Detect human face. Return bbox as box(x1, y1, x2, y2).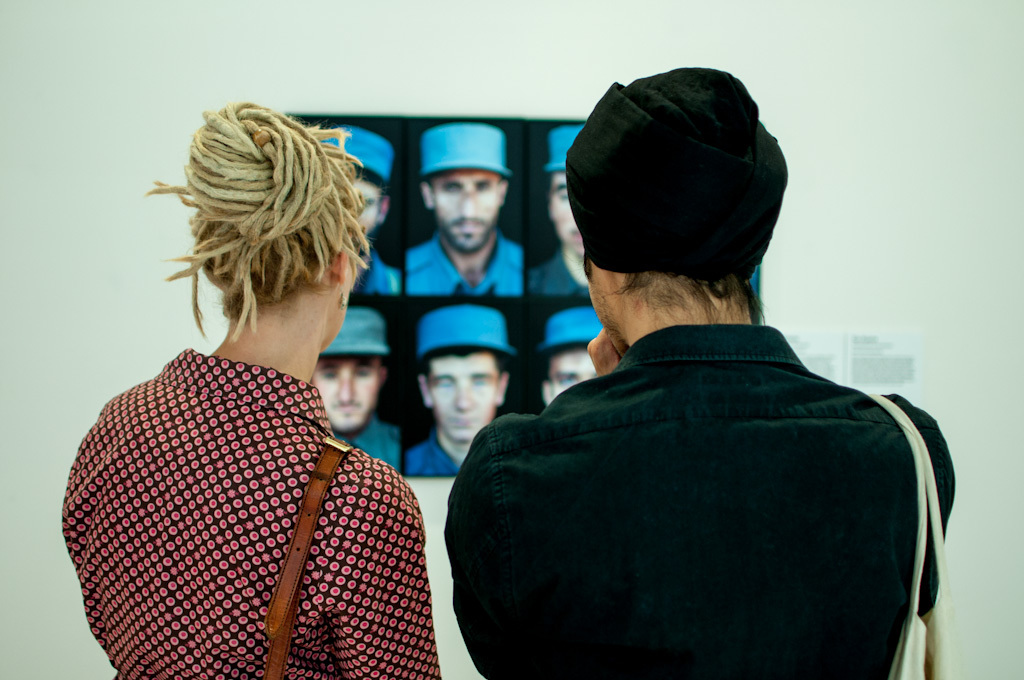
box(425, 356, 505, 441).
